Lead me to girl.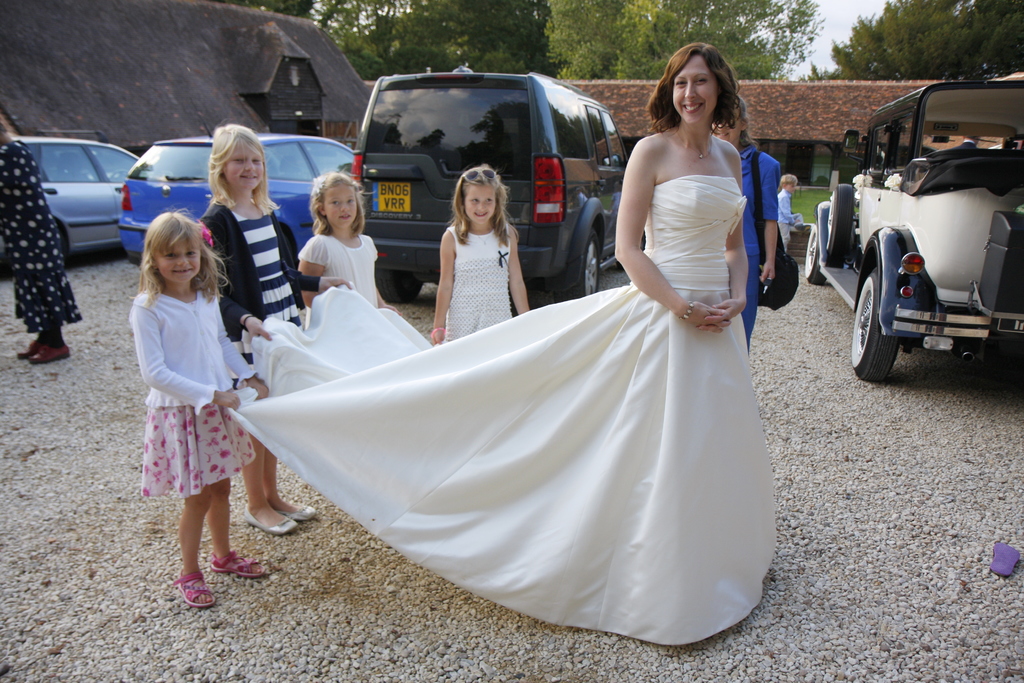
Lead to 126/209/267/609.
